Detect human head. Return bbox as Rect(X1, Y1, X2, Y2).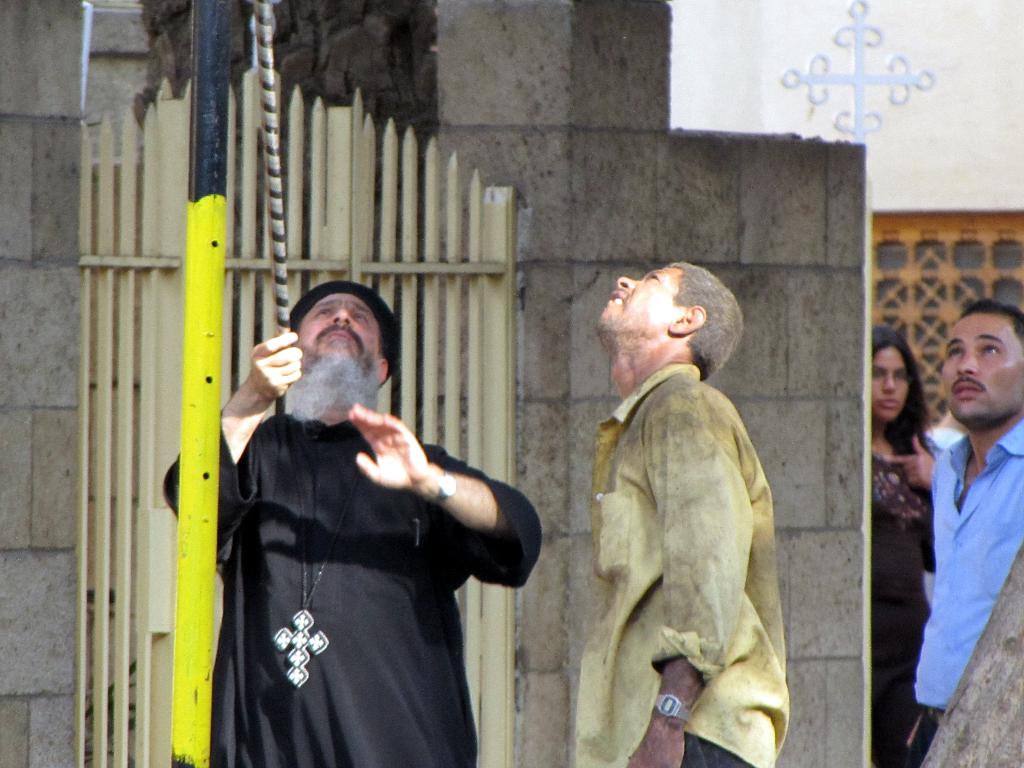
Rect(598, 263, 743, 376).
